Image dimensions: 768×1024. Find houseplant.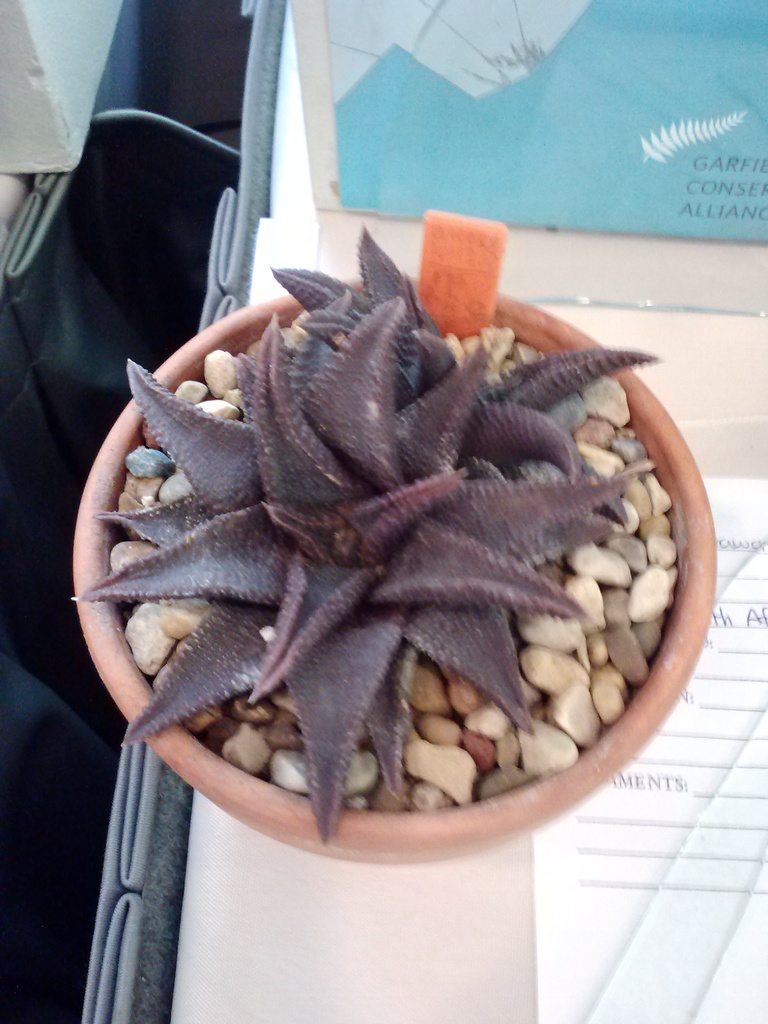
72:232:723:879.
